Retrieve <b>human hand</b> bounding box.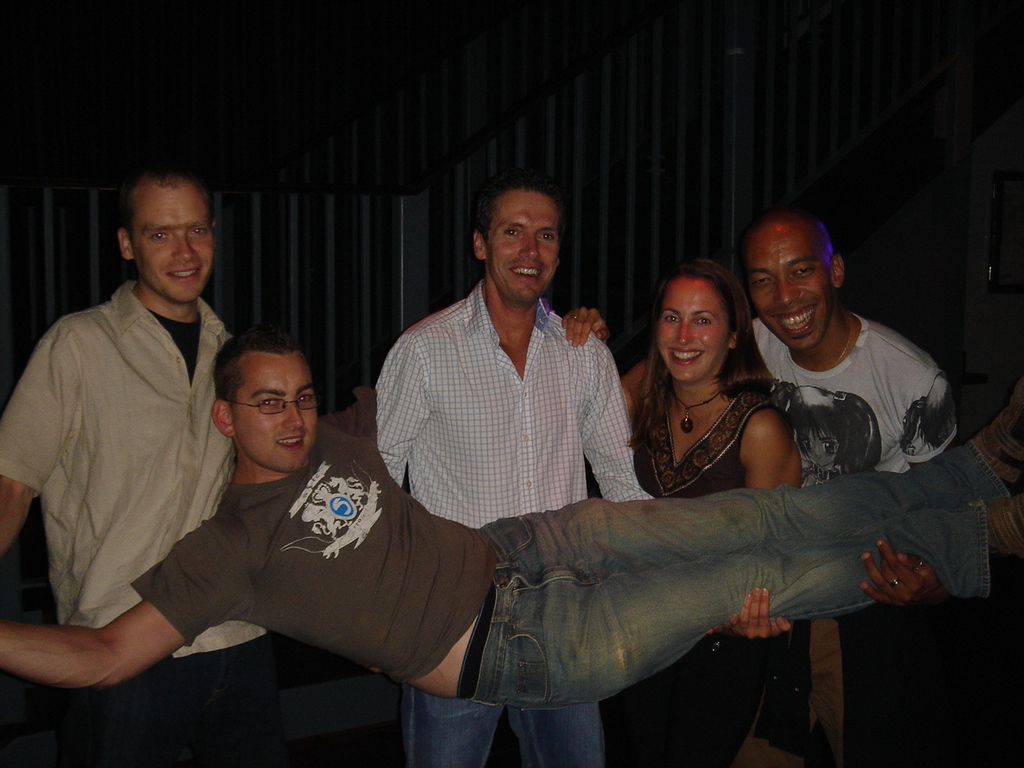
Bounding box: select_region(770, 614, 795, 636).
